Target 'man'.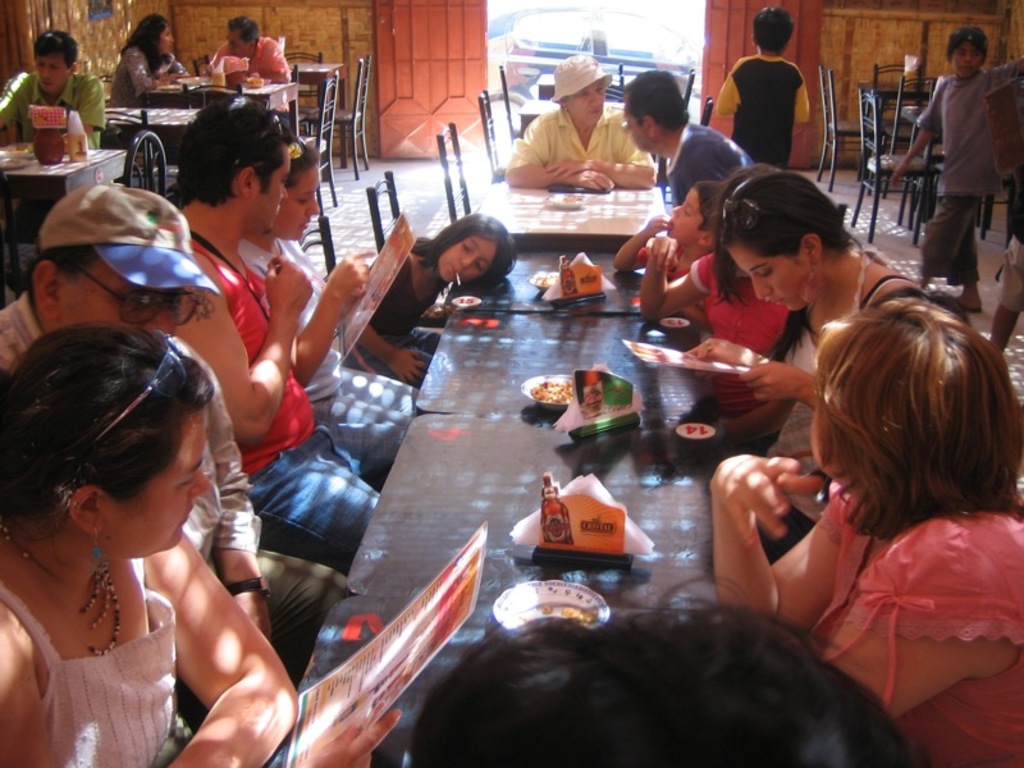
Target region: [507, 55, 659, 195].
